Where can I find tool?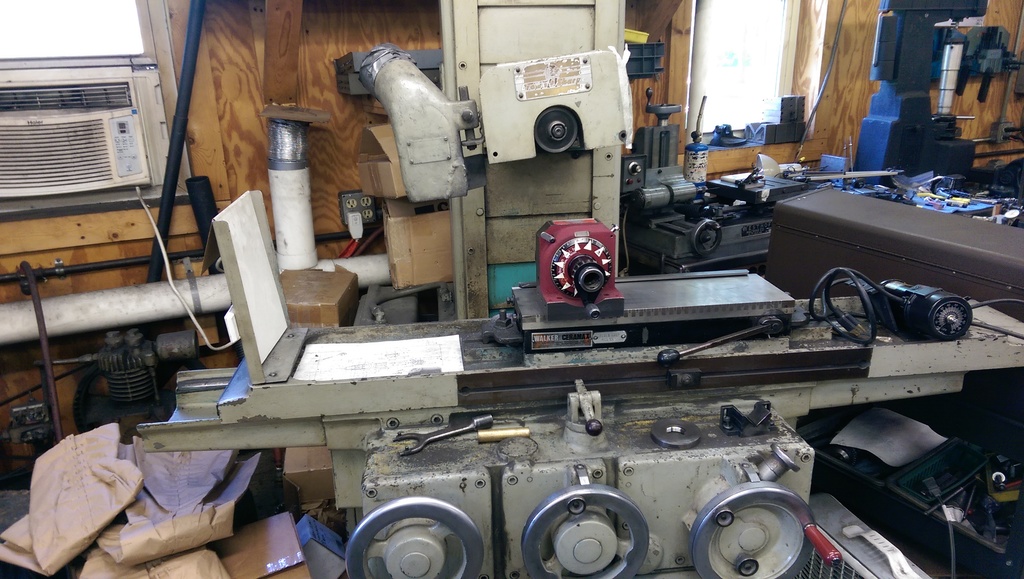
You can find it at bbox(394, 408, 501, 455).
